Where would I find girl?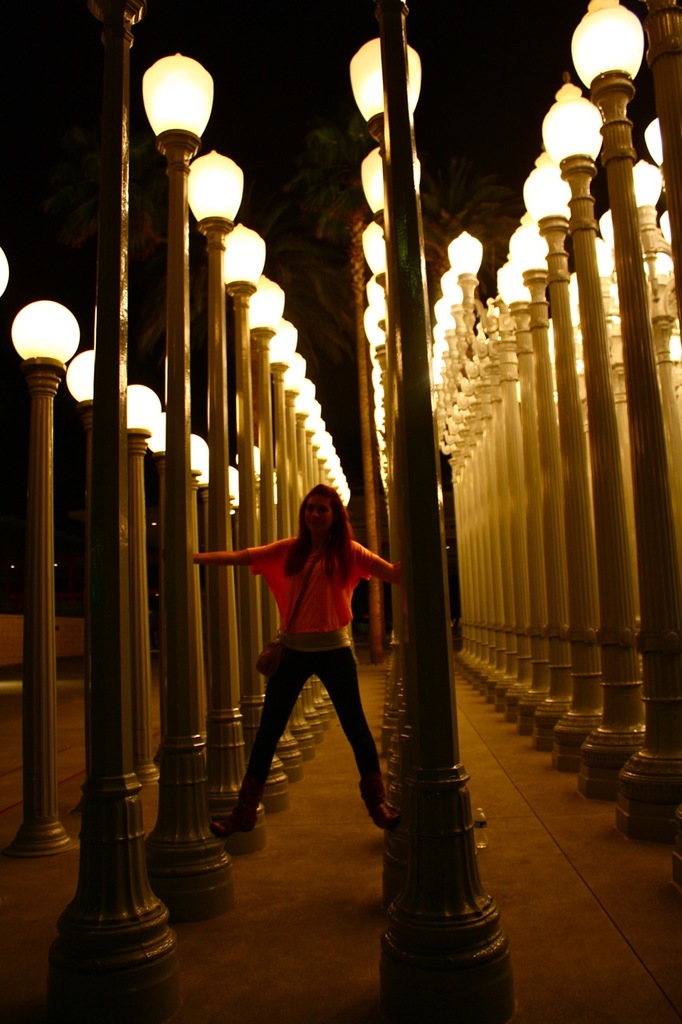
At Rect(185, 491, 397, 834).
